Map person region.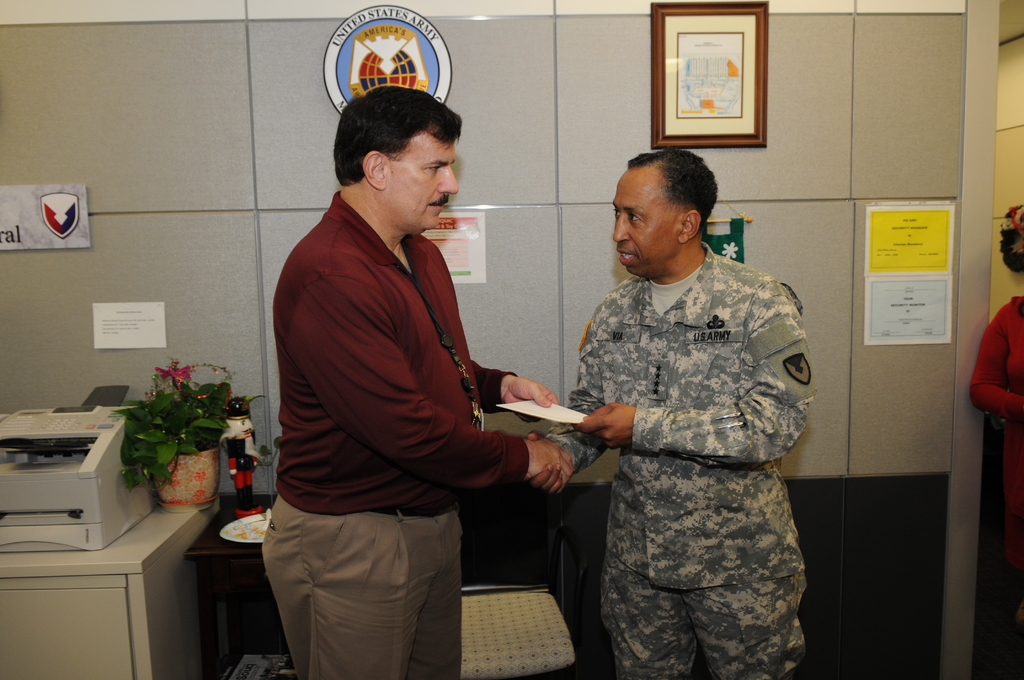
Mapped to {"left": 527, "top": 147, "right": 808, "bottom": 679}.
